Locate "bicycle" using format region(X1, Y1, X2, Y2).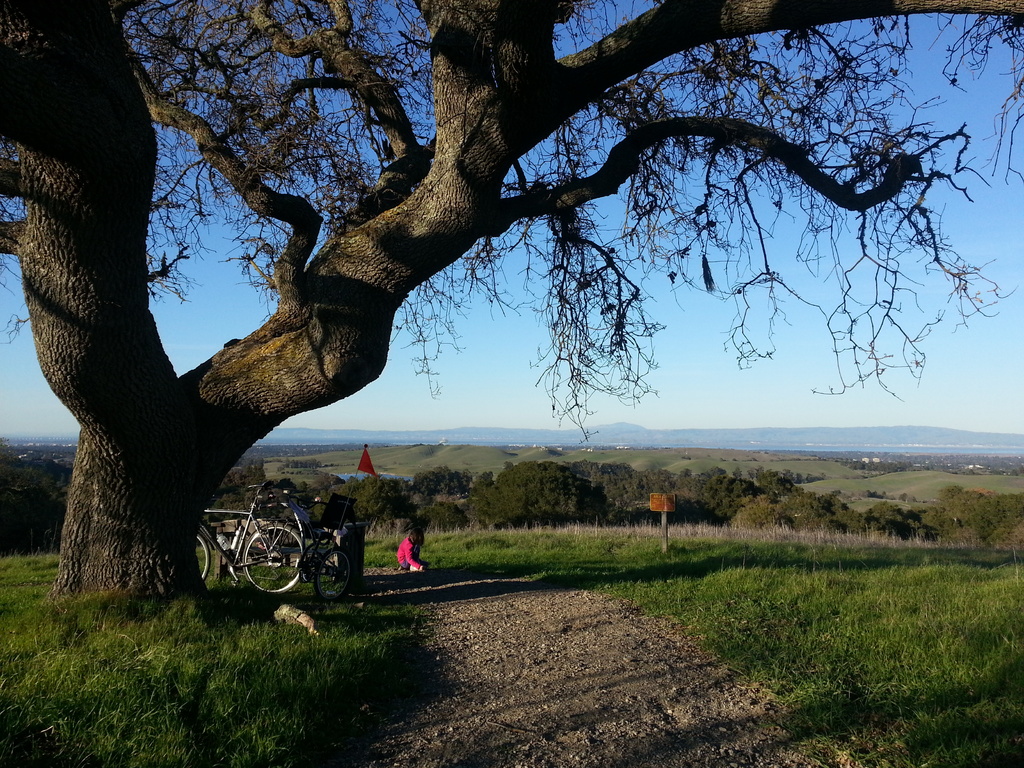
region(284, 493, 355, 602).
